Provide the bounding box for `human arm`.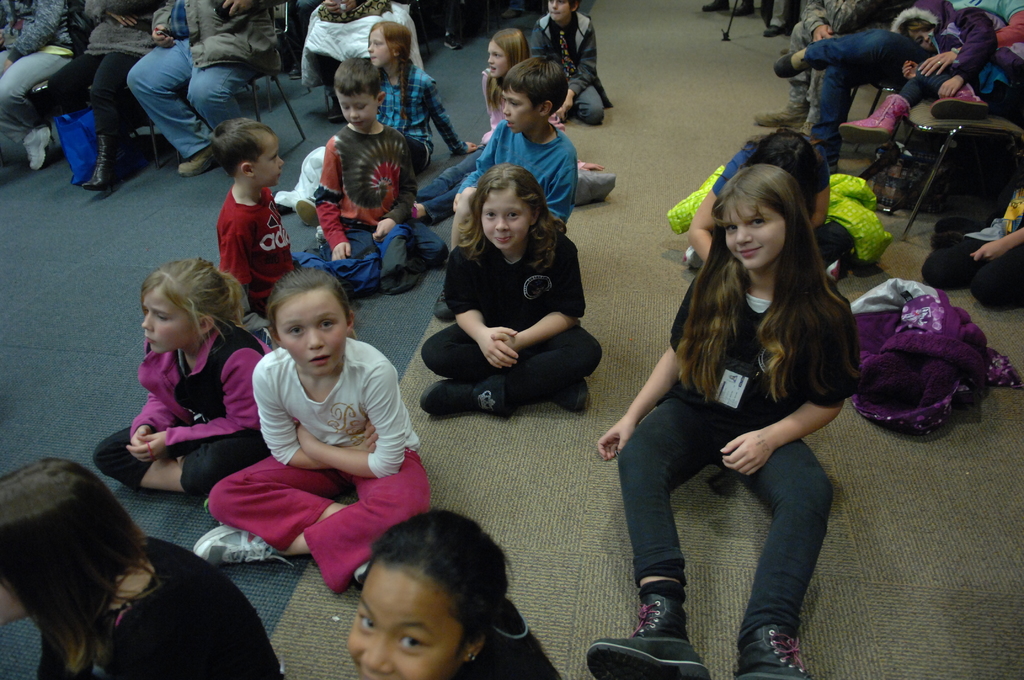
295 364 407 481.
